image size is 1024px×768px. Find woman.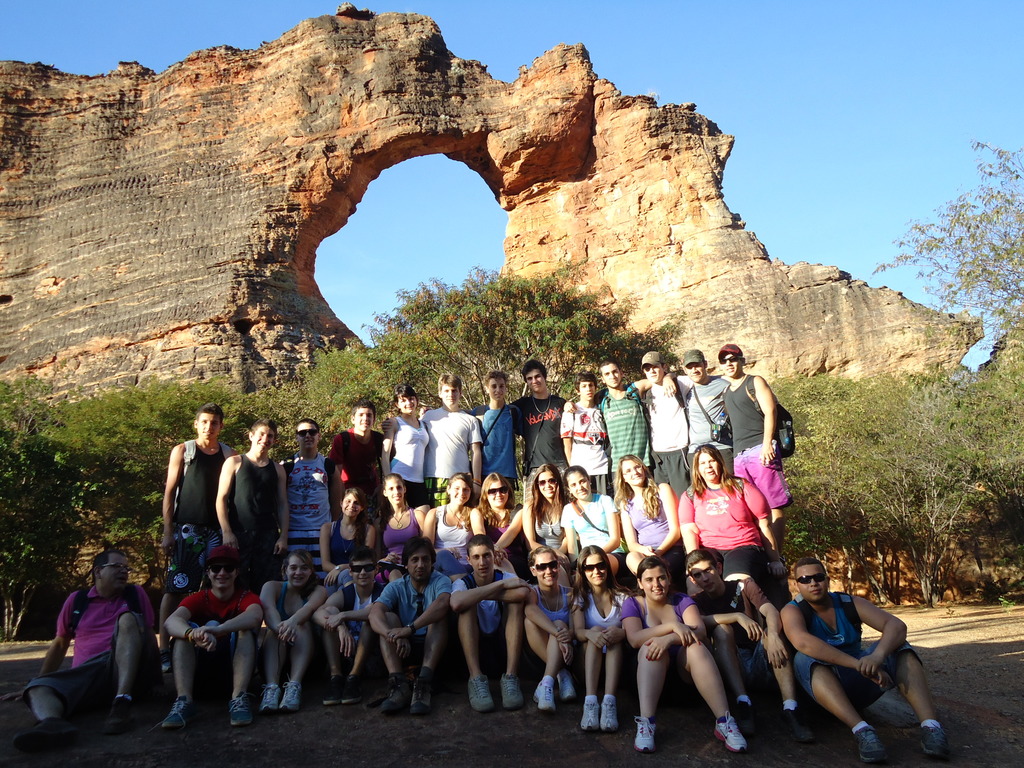
box(513, 541, 578, 720).
